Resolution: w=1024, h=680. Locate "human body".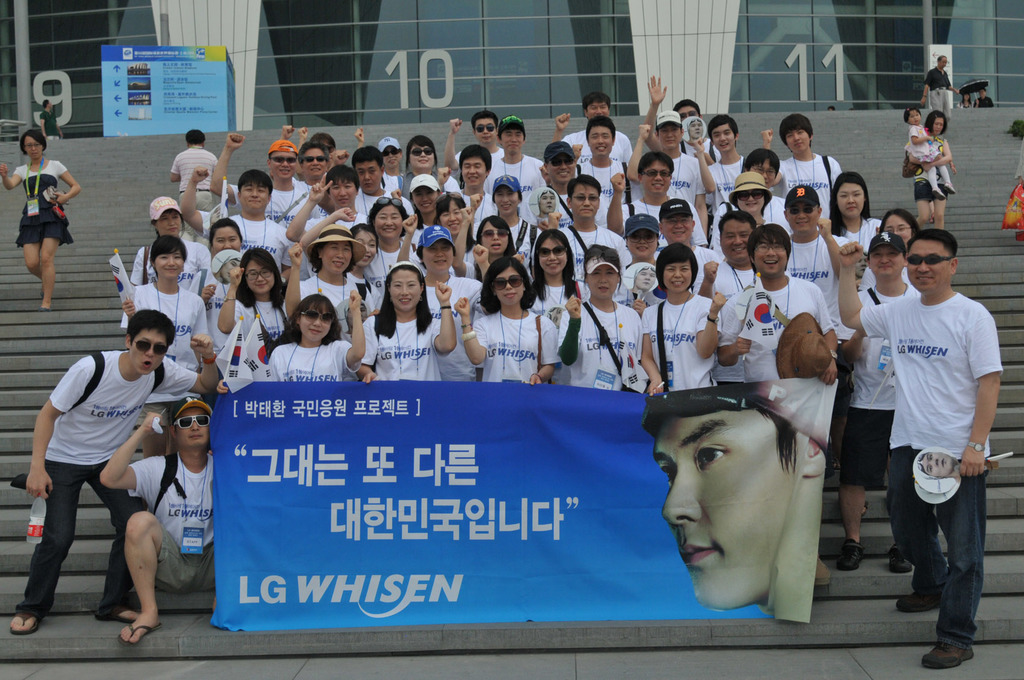
783:178:850:328.
